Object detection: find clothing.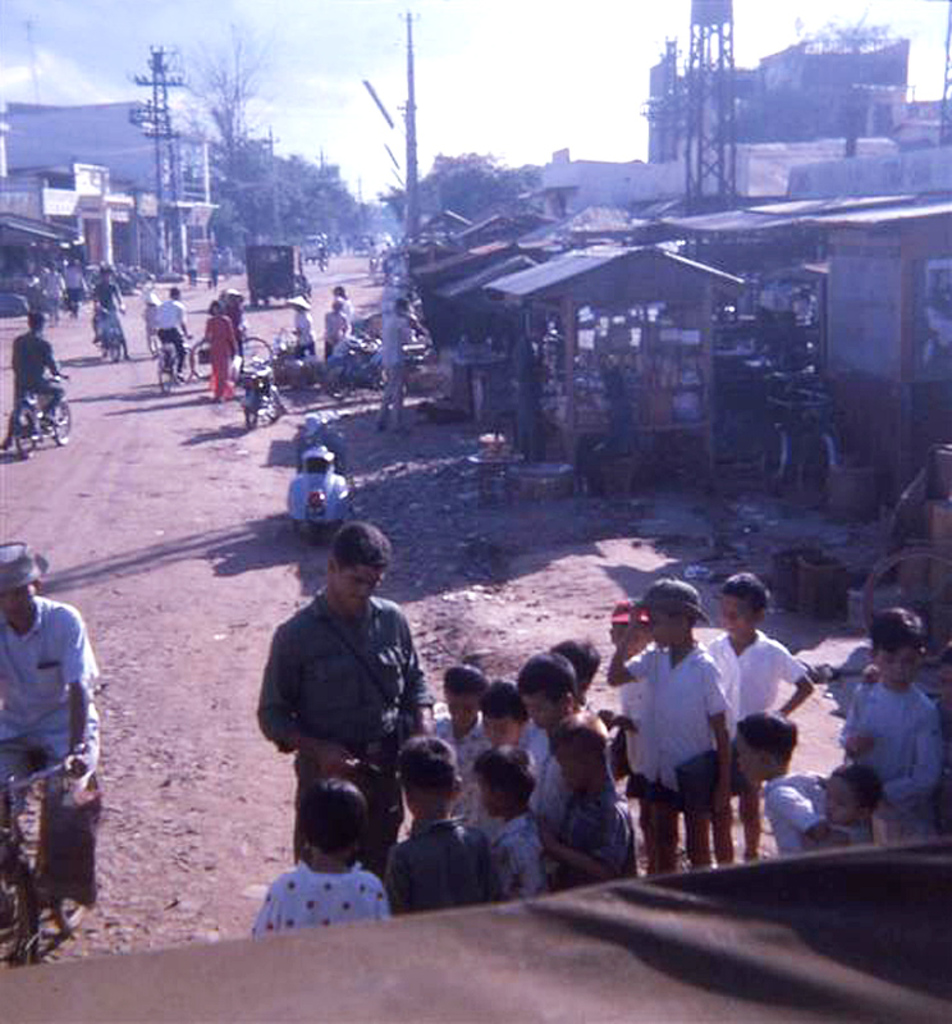
BBox(12, 332, 60, 449).
